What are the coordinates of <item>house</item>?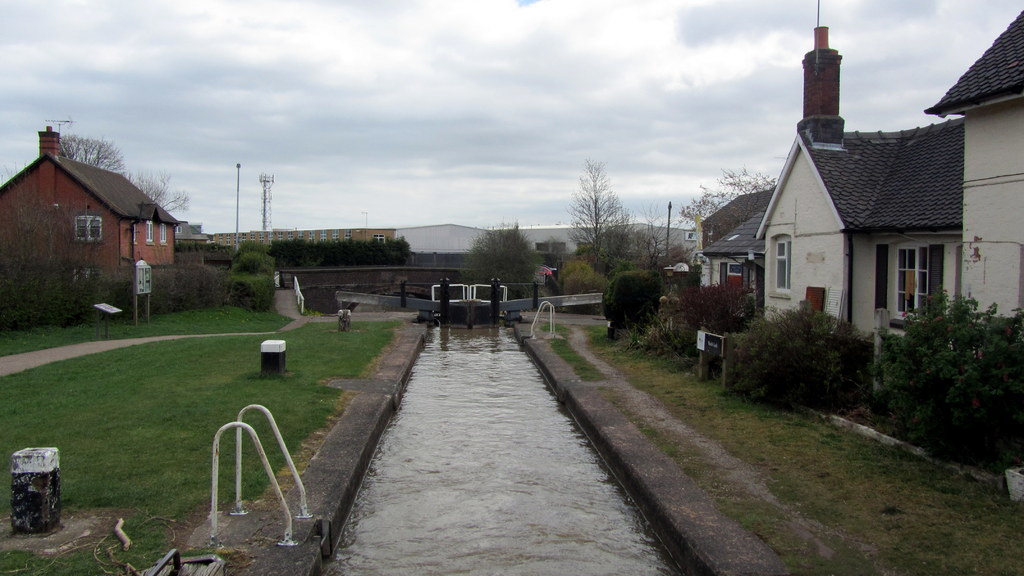
(8,128,187,316).
